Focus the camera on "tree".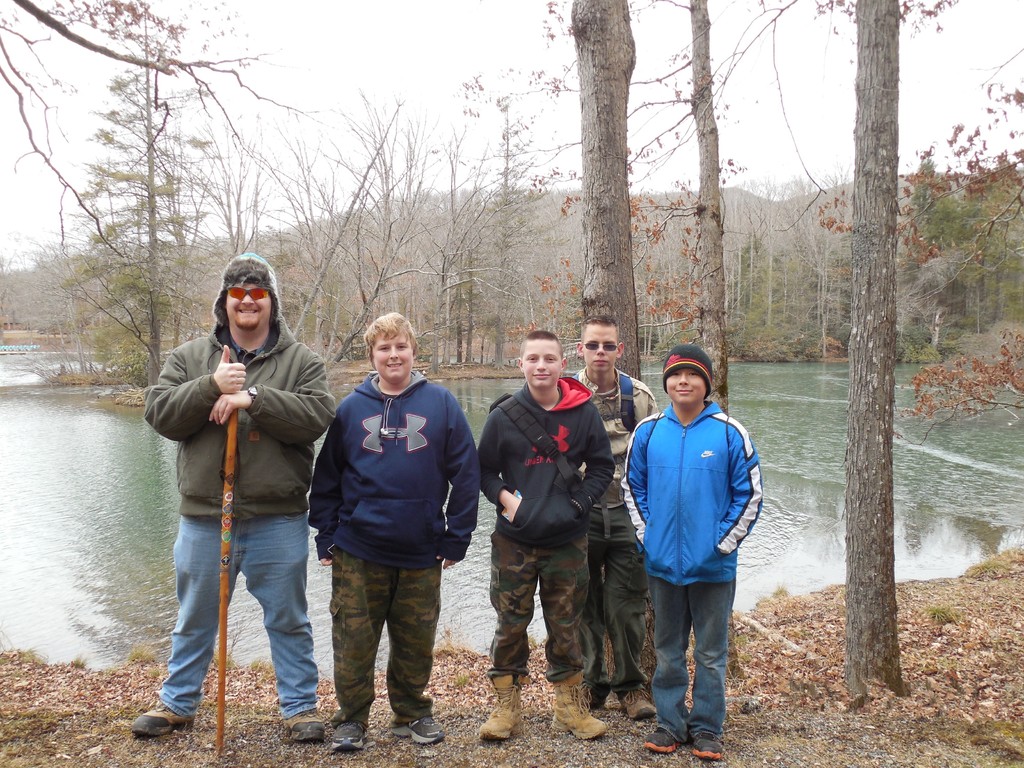
Focus region: (56, 35, 212, 405).
